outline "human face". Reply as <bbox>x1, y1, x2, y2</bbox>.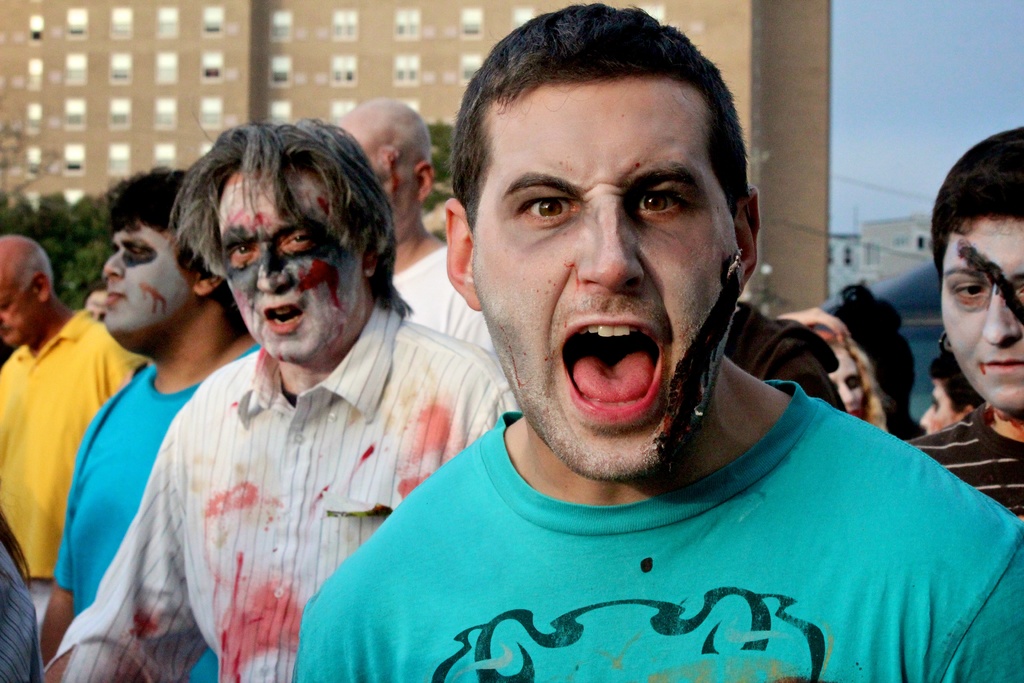
<bbox>99, 224, 189, 350</bbox>.
